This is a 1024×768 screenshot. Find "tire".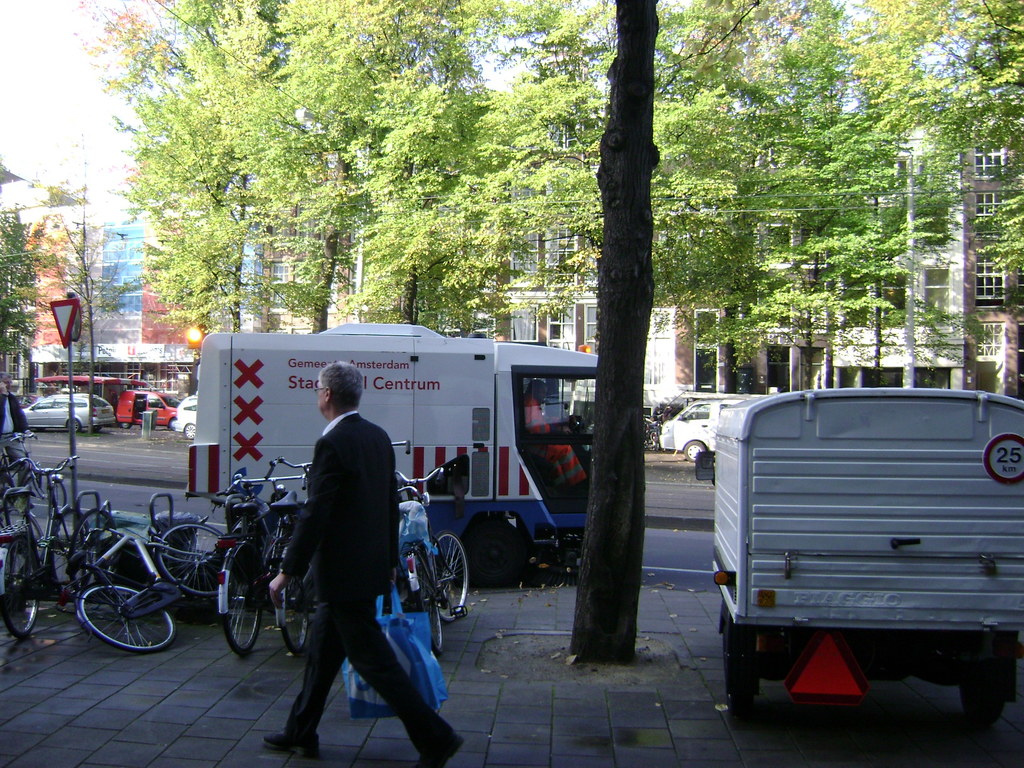
Bounding box: [220, 549, 260, 655].
